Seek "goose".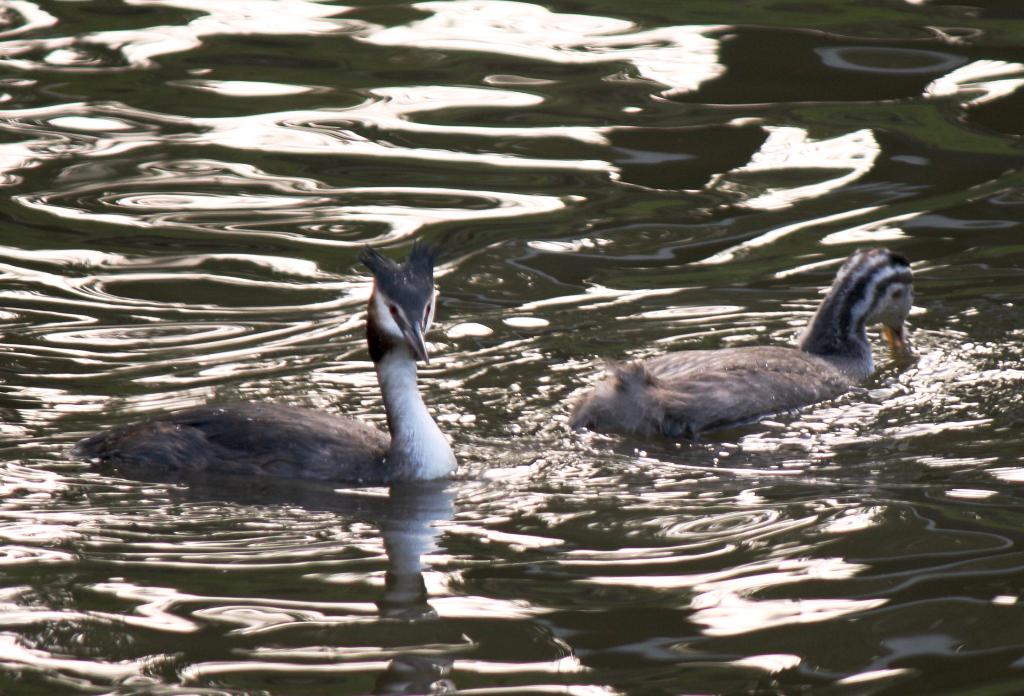
72, 234, 460, 486.
